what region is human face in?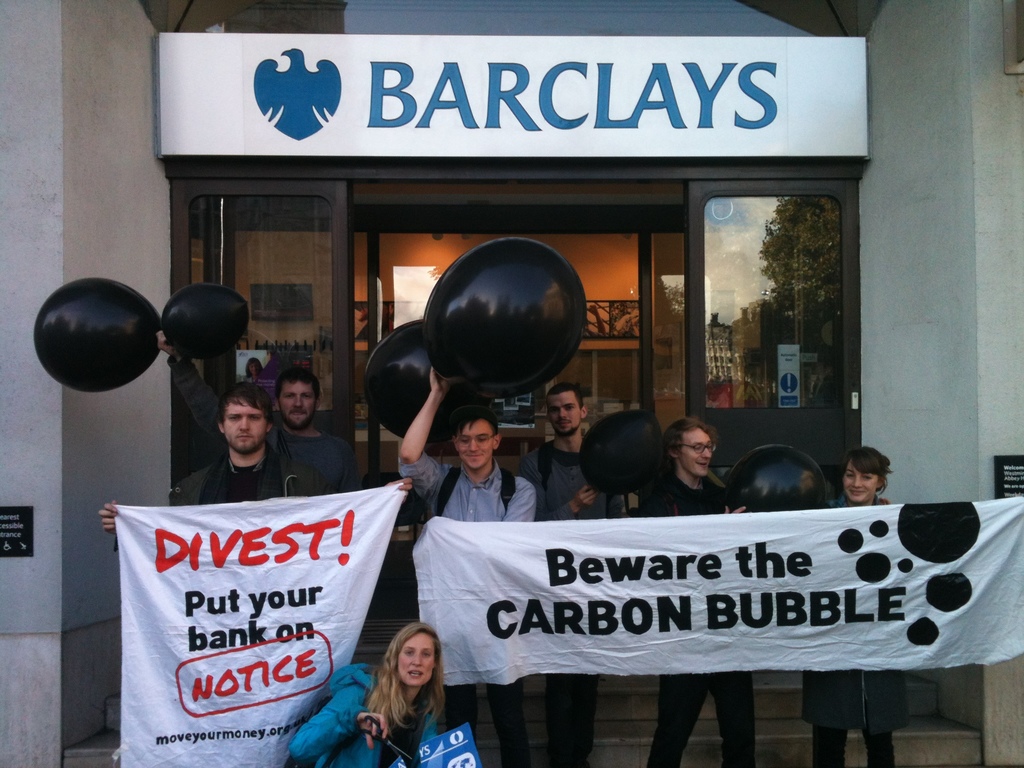
(x1=458, y1=417, x2=493, y2=470).
